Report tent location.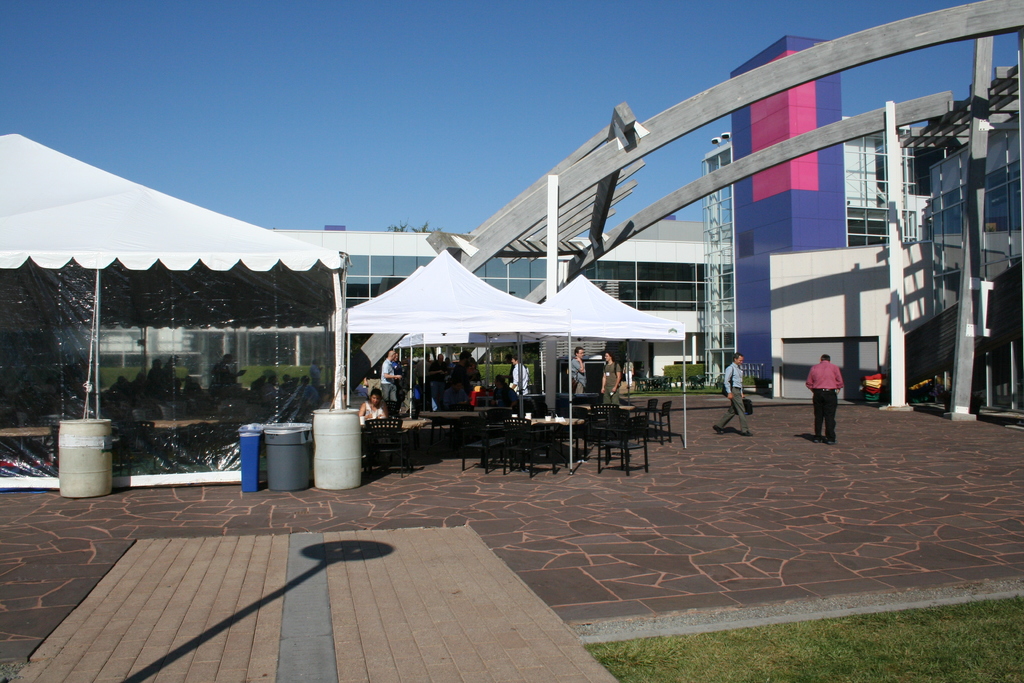
Report: pyautogui.locateOnScreen(1, 131, 351, 422).
